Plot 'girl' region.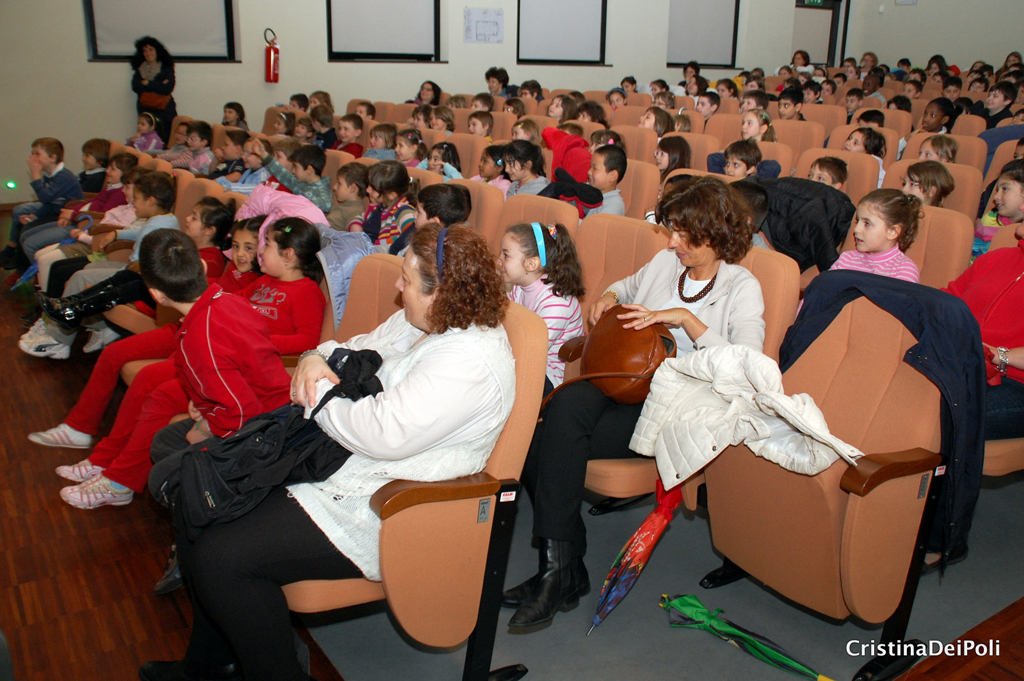
Plotted at x1=837 y1=182 x2=924 y2=291.
